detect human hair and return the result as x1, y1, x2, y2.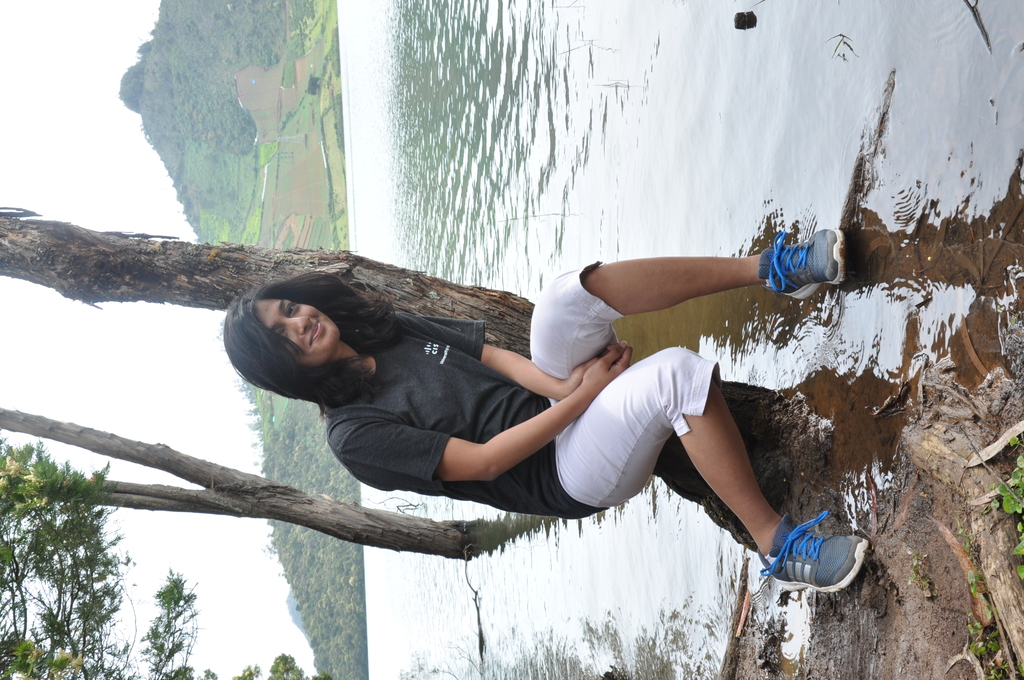
228, 273, 420, 396.
